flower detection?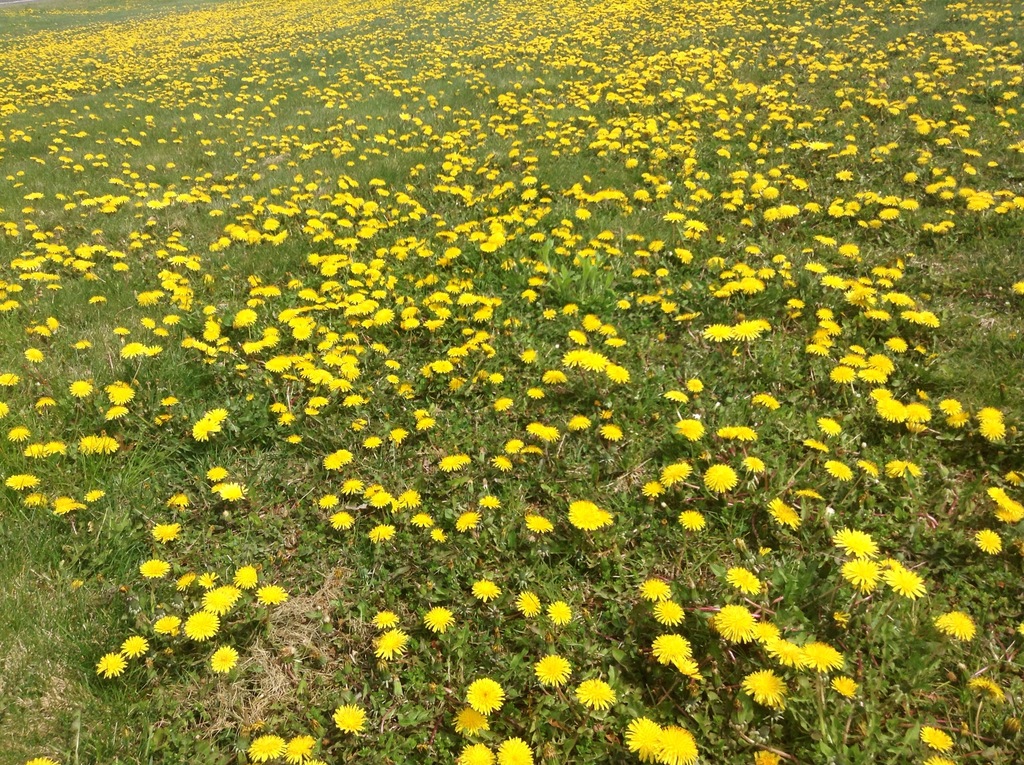
(left=451, top=703, right=493, bottom=738)
